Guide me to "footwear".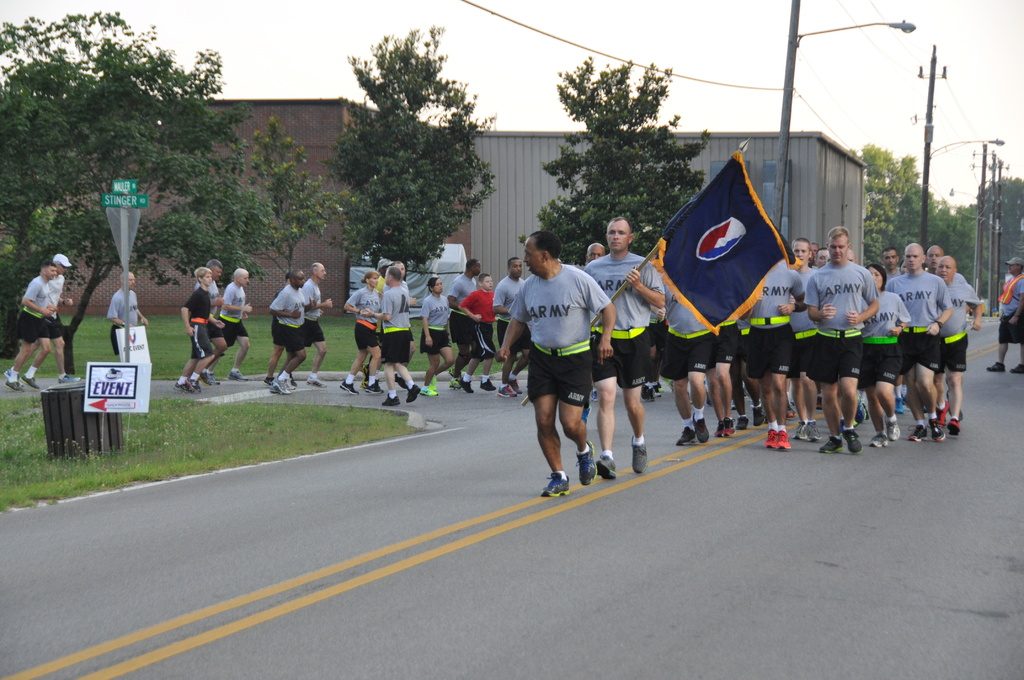
Guidance: box(364, 384, 383, 396).
